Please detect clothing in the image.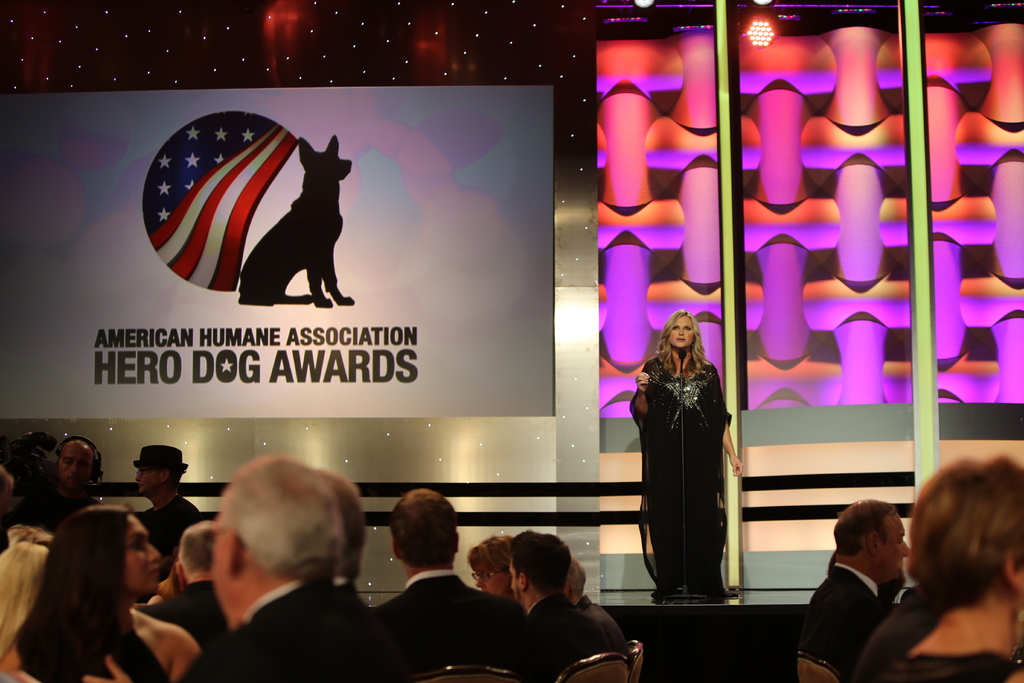
<bbox>626, 352, 733, 598</bbox>.
